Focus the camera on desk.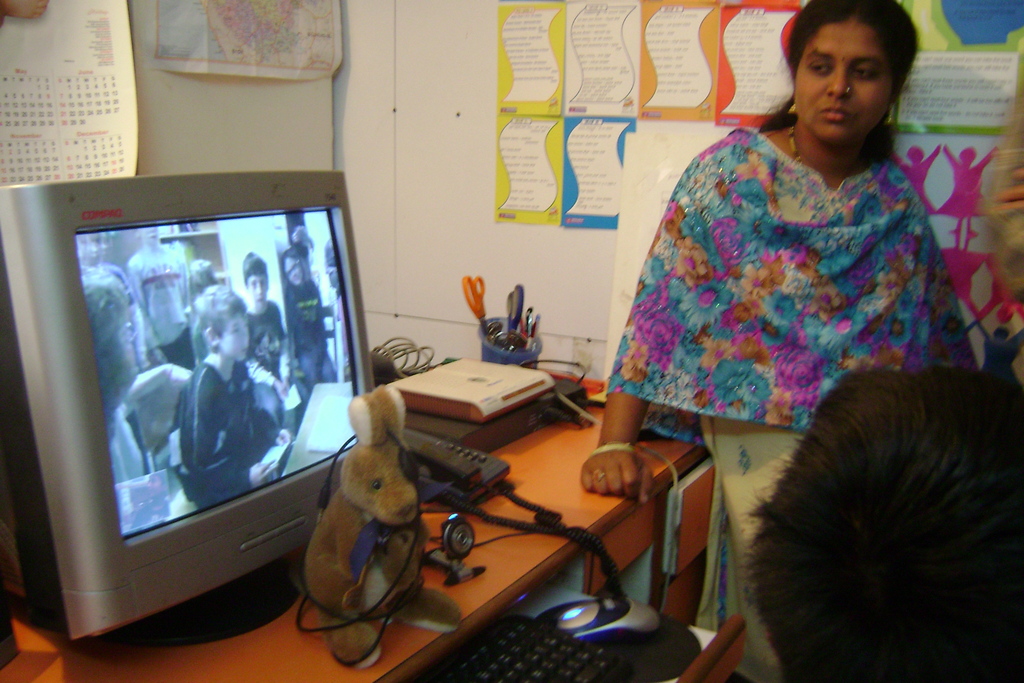
Focus region: 0/366/745/682.
